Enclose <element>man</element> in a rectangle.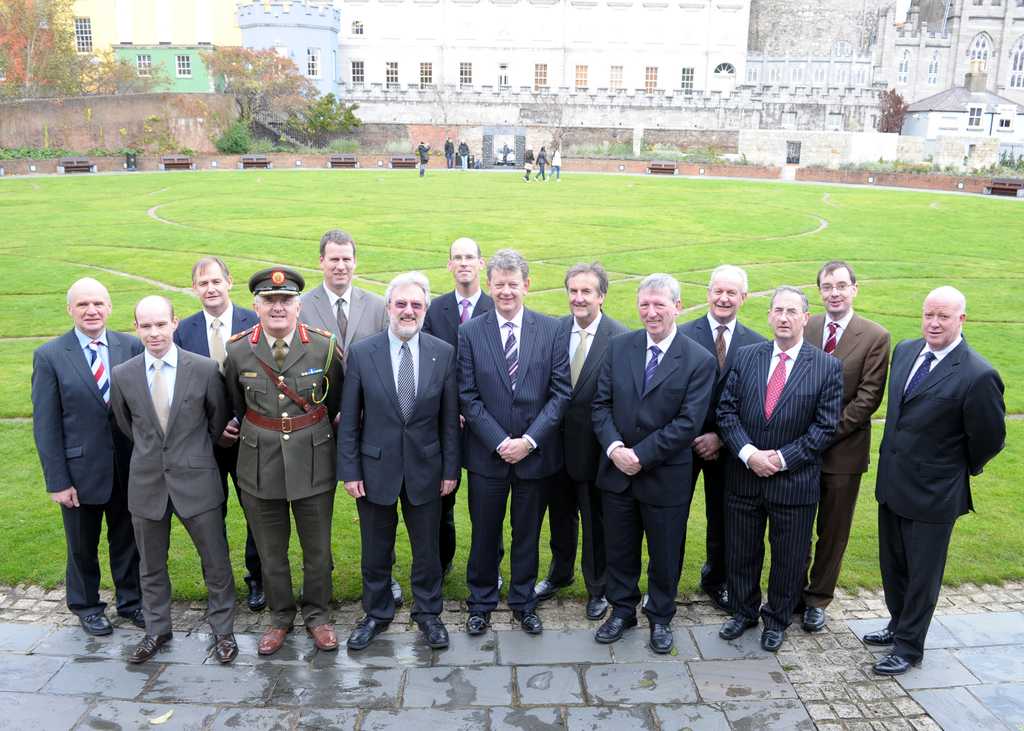
bbox=[112, 291, 230, 670].
